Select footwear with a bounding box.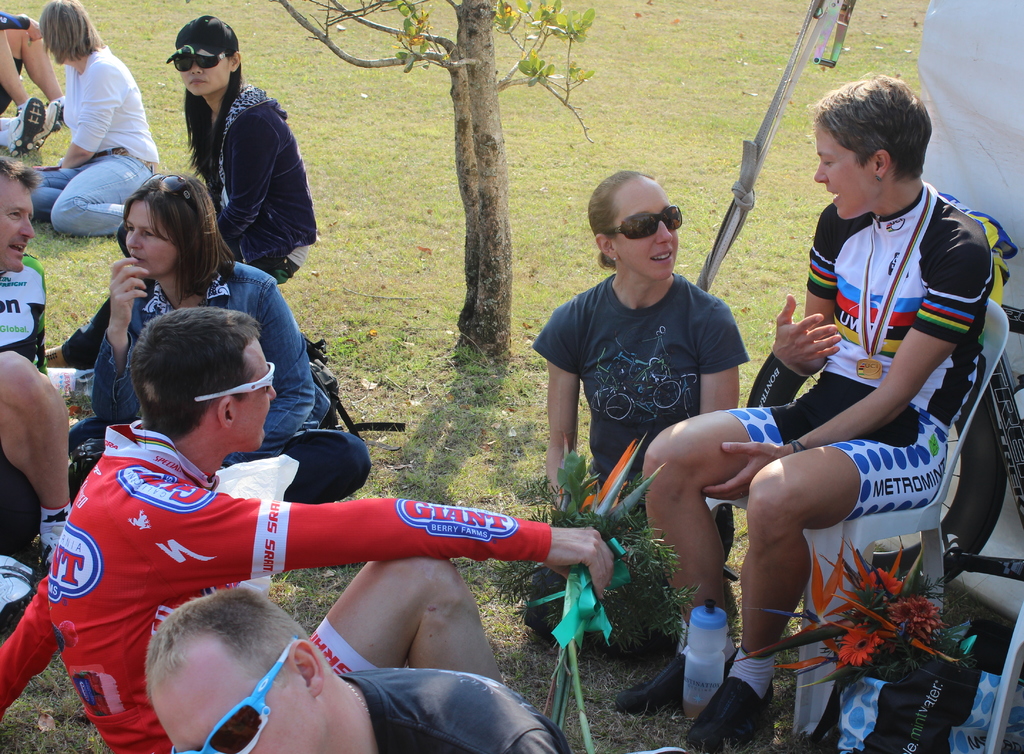
[x1=47, y1=345, x2=69, y2=366].
